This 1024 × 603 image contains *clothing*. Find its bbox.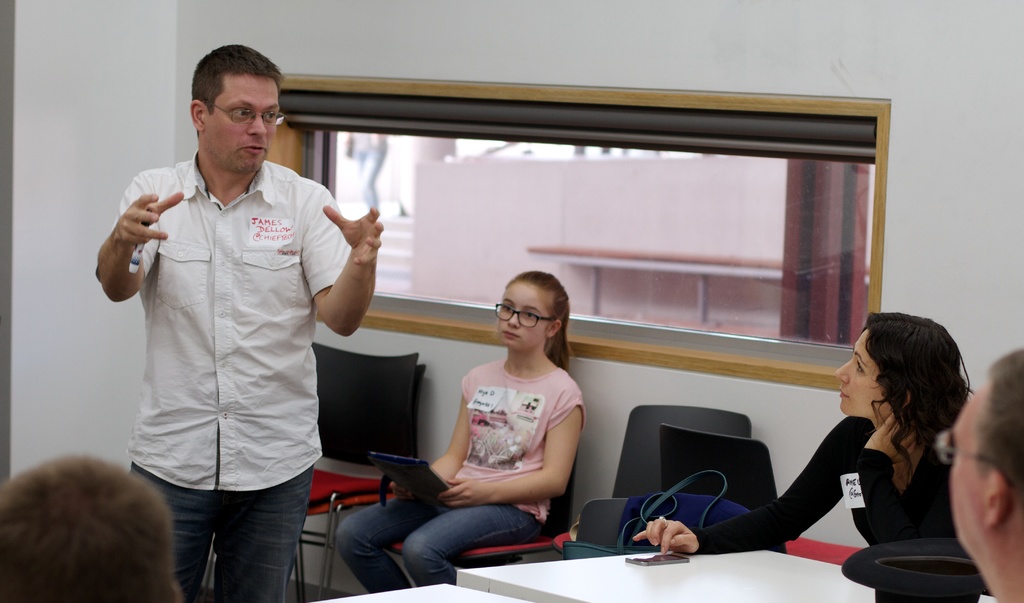
BBox(100, 148, 364, 602).
